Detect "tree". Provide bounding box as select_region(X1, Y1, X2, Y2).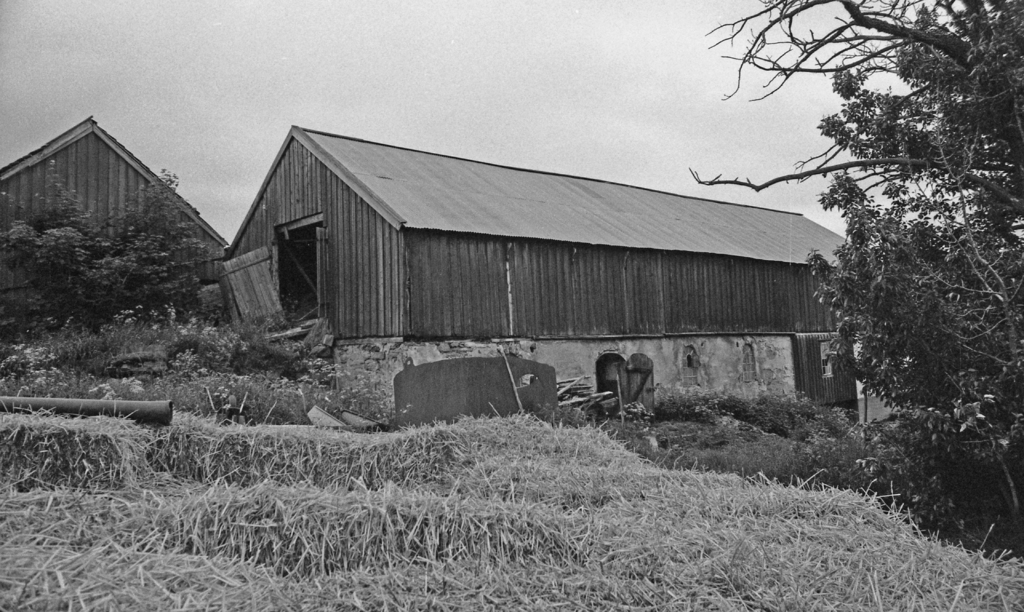
select_region(0, 166, 225, 332).
